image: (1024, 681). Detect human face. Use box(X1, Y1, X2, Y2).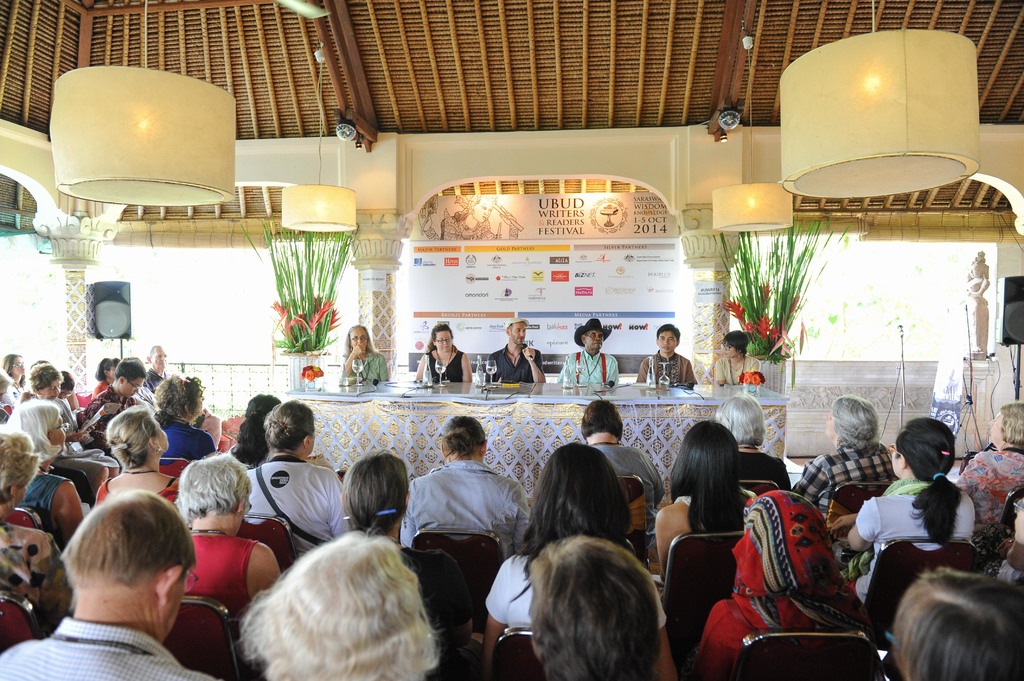
box(124, 374, 141, 393).
